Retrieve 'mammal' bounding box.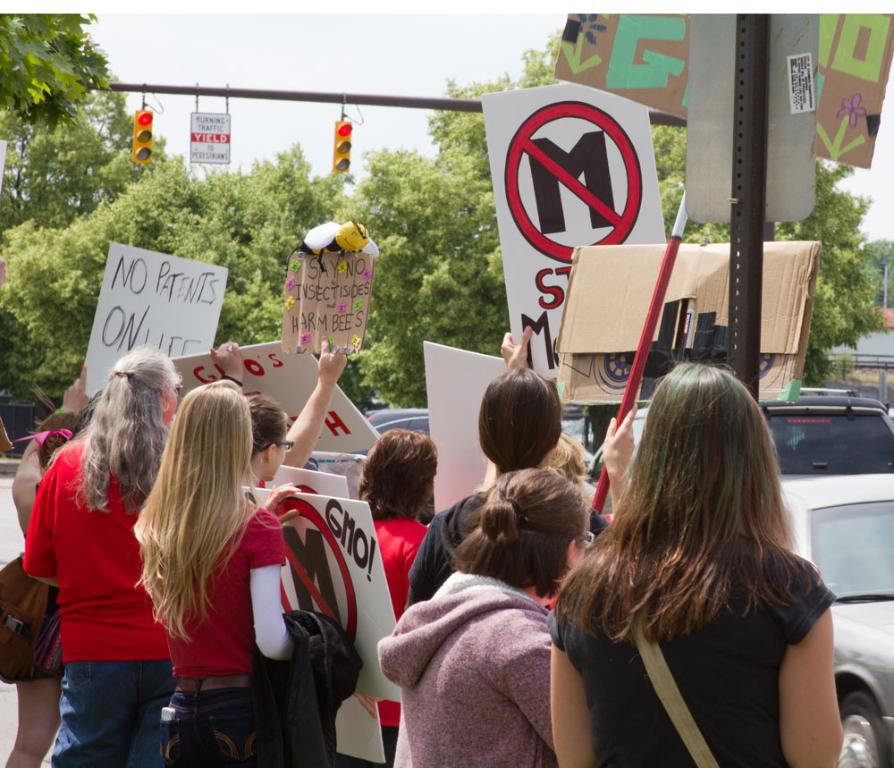
Bounding box: 395,367,642,641.
